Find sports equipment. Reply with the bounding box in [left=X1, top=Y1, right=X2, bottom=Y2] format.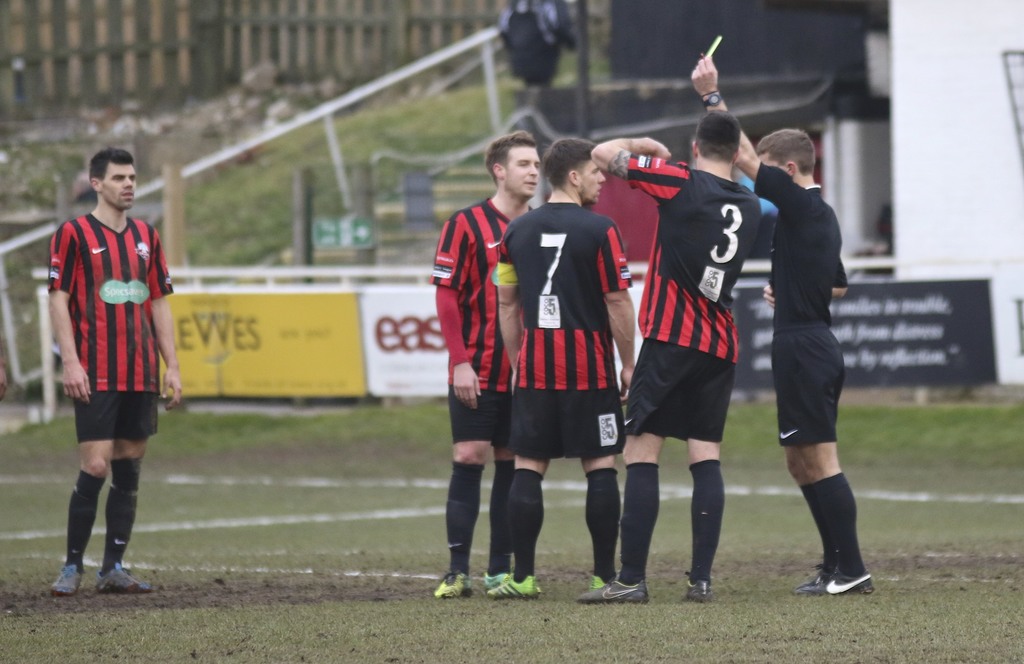
[left=433, top=569, right=471, bottom=597].
